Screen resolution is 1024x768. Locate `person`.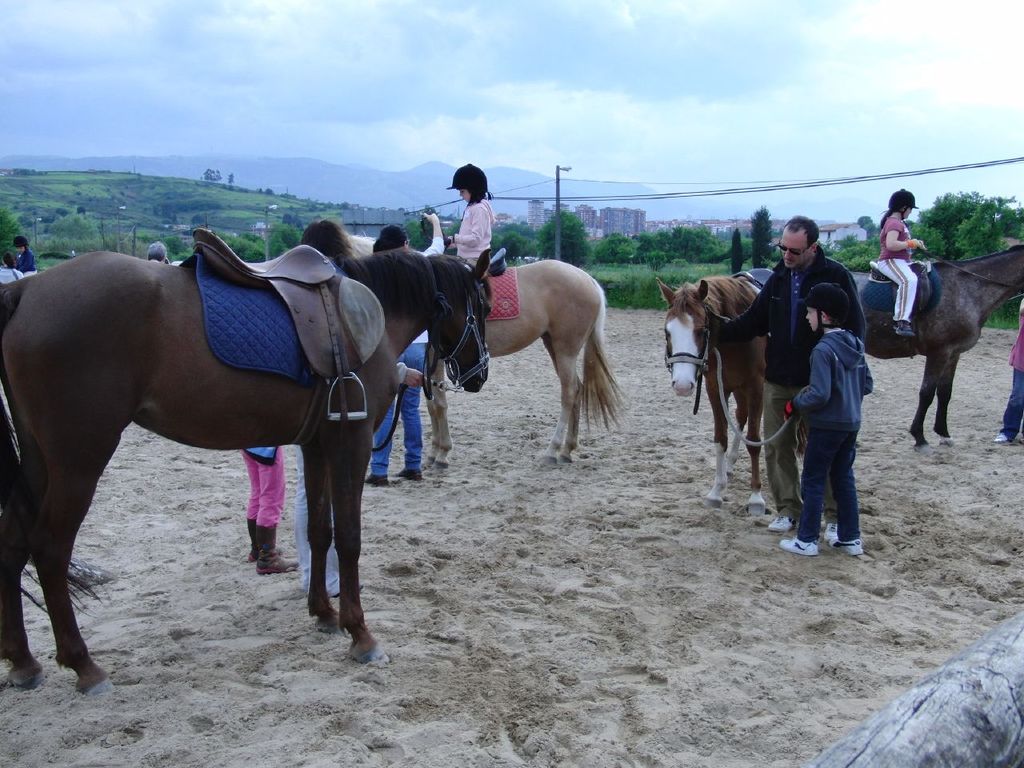
[442, 154, 498, 271].
